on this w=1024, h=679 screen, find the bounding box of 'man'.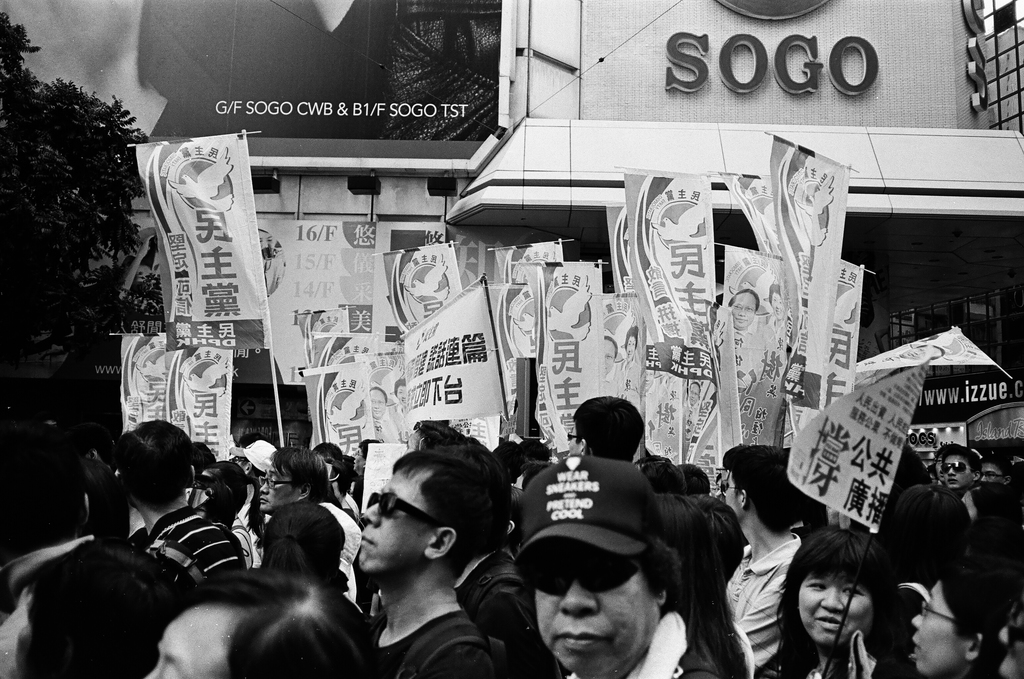
Bounding box: left=307, top=431, right=356, bottom=502.
